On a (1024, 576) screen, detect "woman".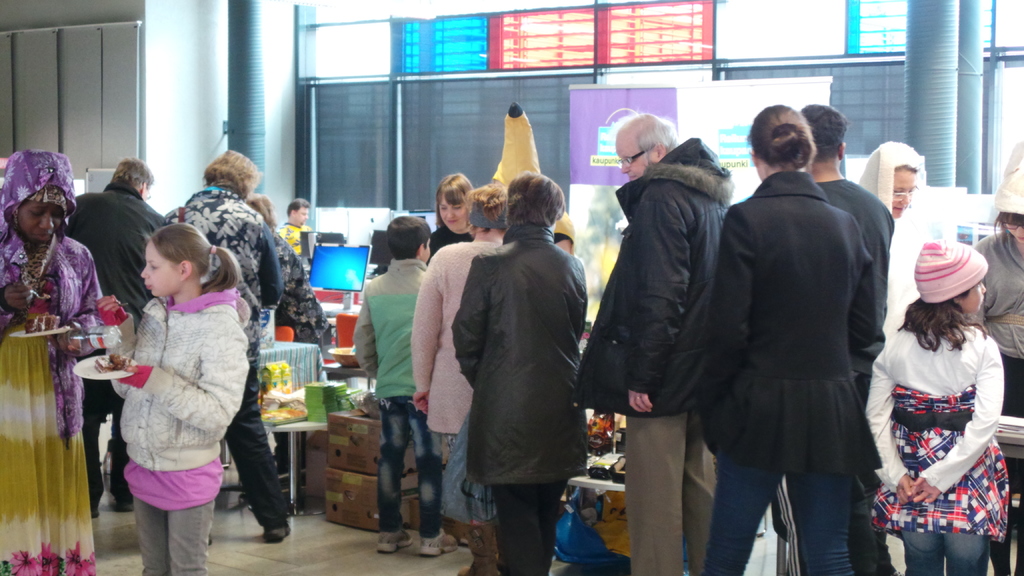
430, 179, 477, 259.
